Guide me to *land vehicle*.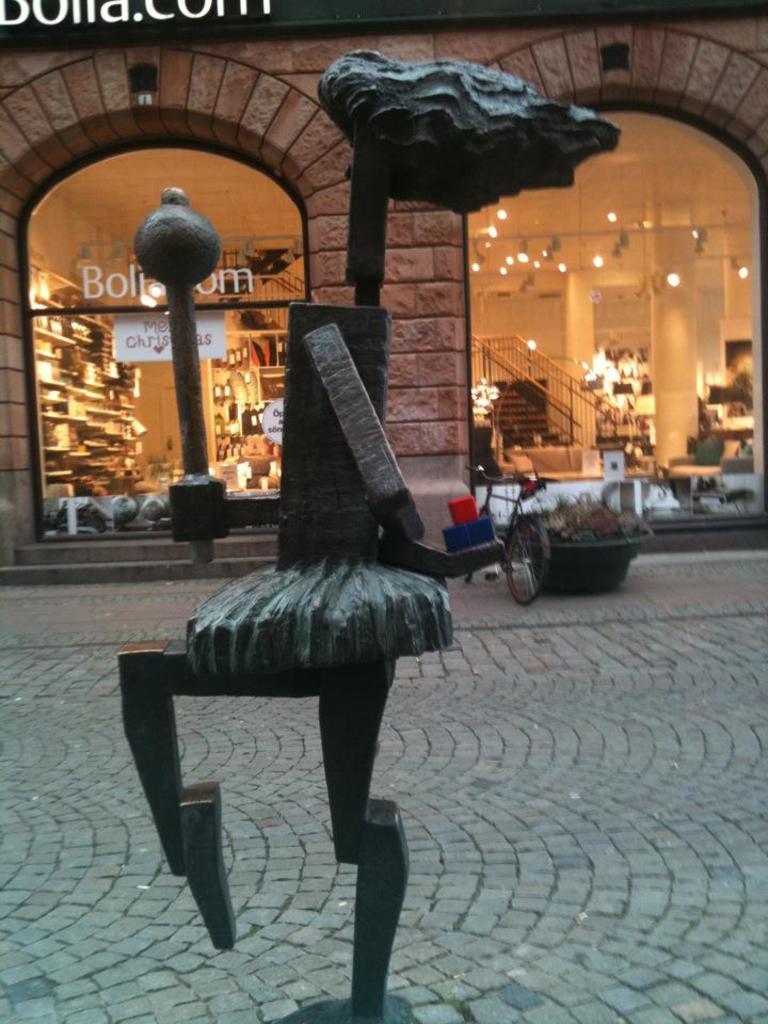
Guidance: (left=459, top=457, right=555, bottom=609).
